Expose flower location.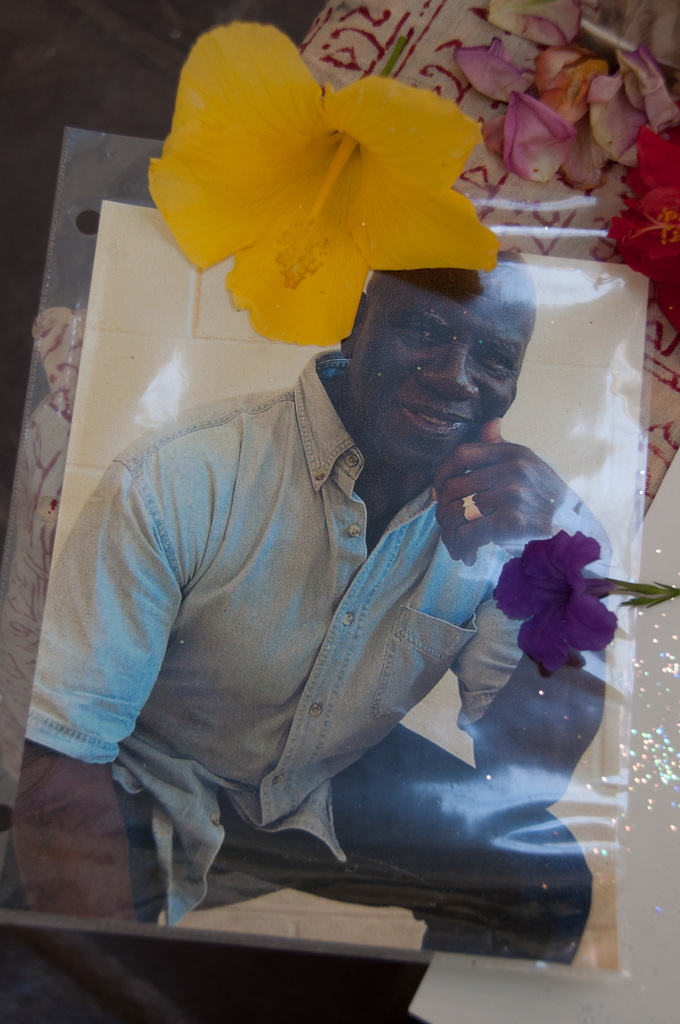
Exposed at <box>122,42,505,295</box>.
